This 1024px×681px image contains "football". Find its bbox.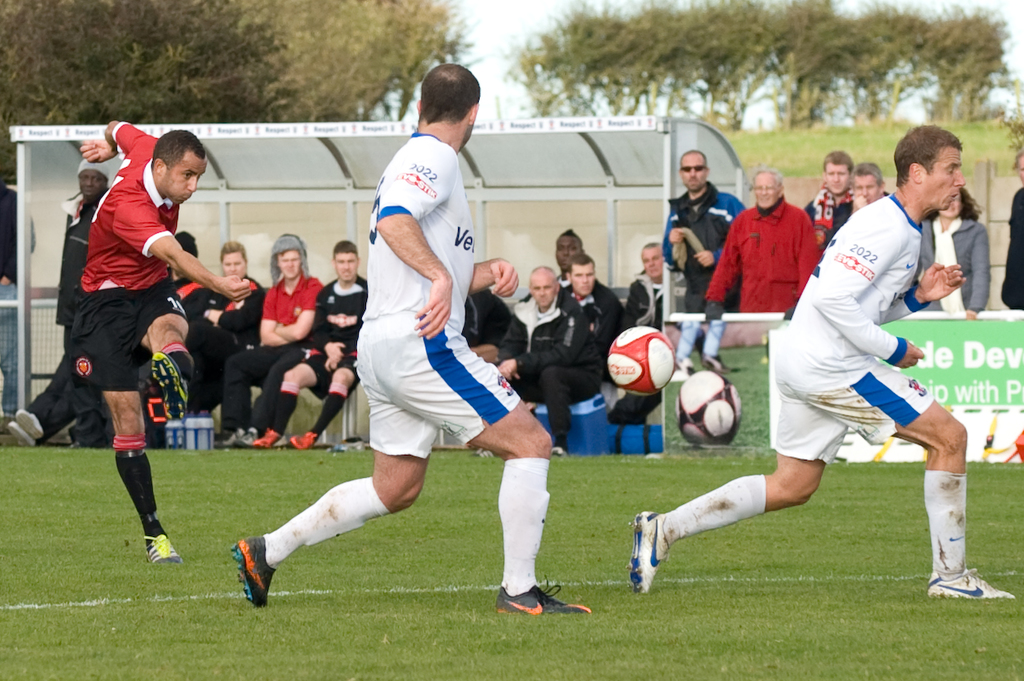
(left=603, top=326, right=683, bottom=396).
